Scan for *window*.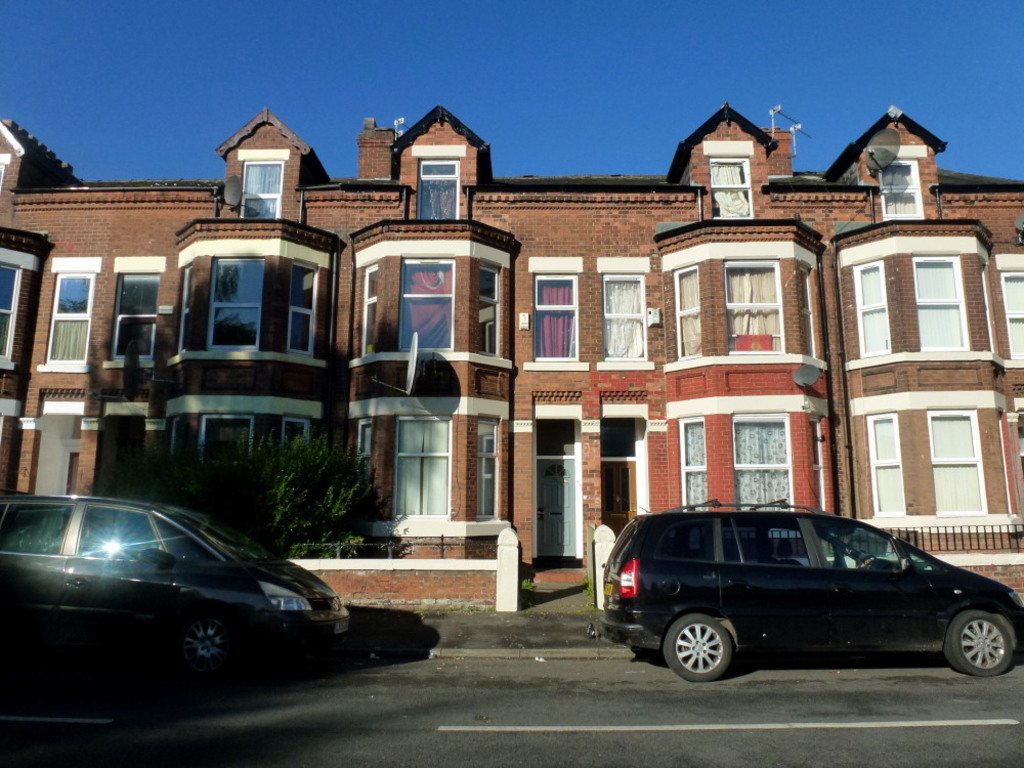
Scan result: box(880, 160, 925, 218).
